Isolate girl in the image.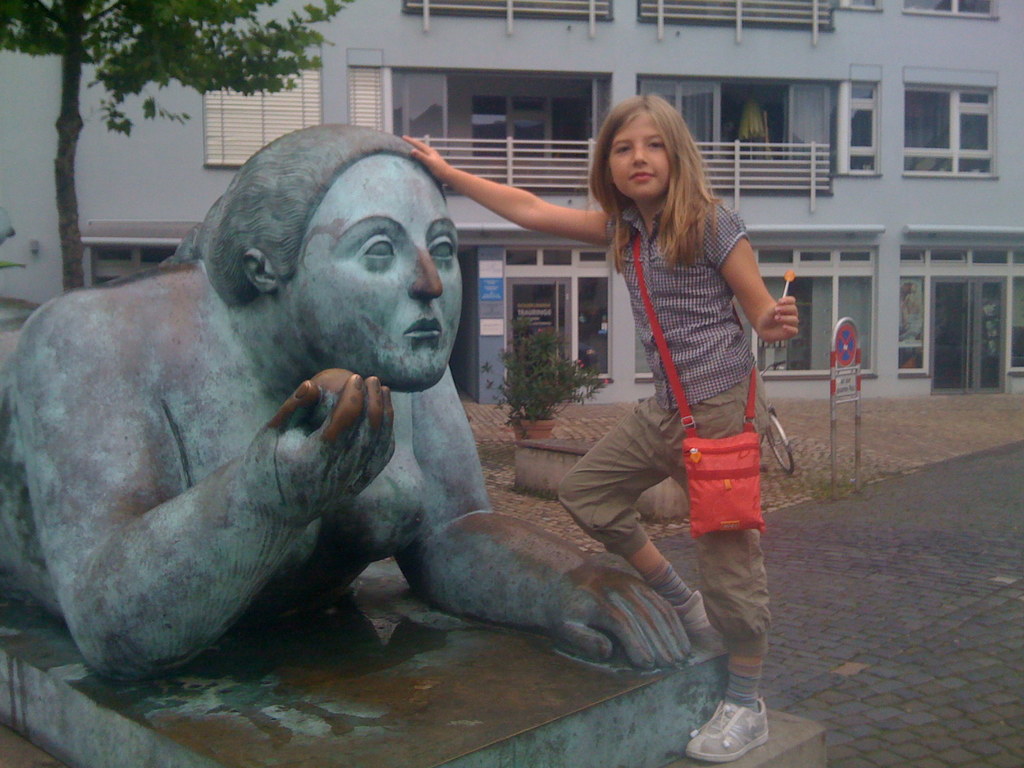
Isolated region: box(401, 92, 802, 756).
